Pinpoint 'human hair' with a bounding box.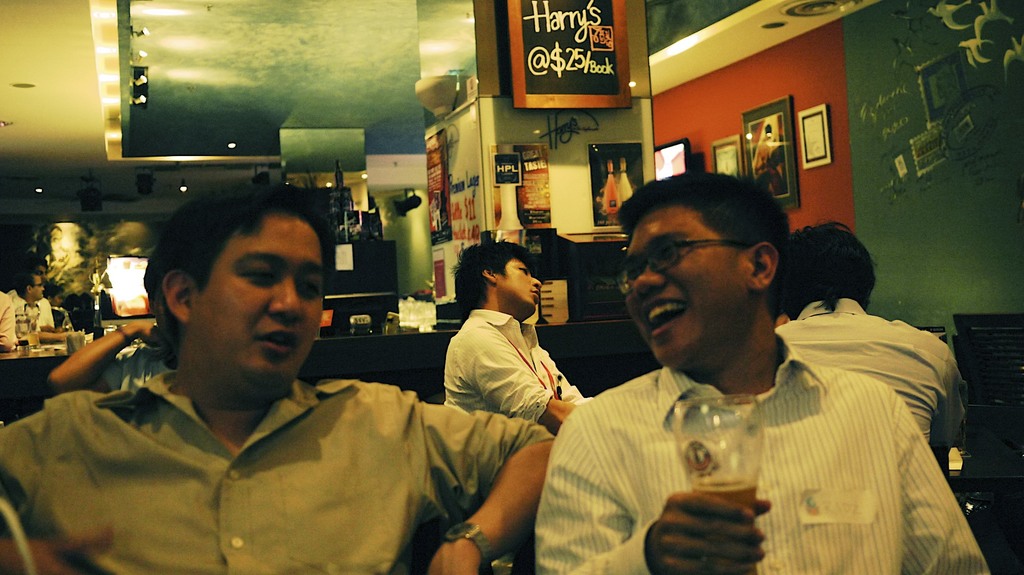
BBox(615, 164, 794, 274).
